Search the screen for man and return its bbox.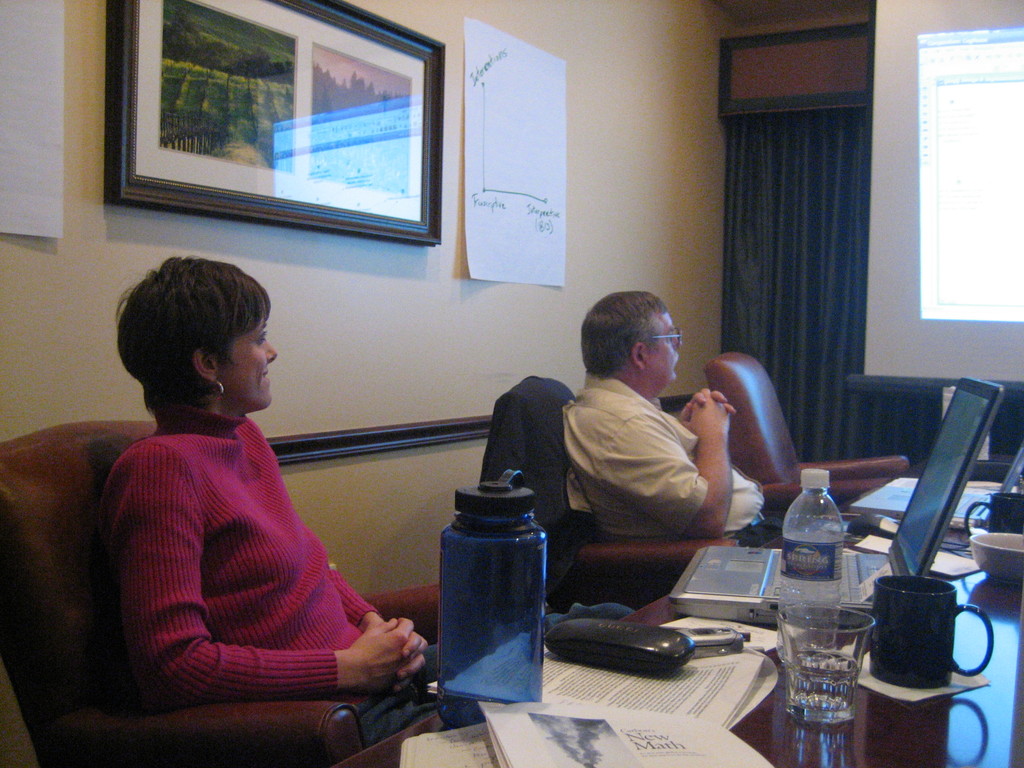
Found: 555, 278, 794, 541.
